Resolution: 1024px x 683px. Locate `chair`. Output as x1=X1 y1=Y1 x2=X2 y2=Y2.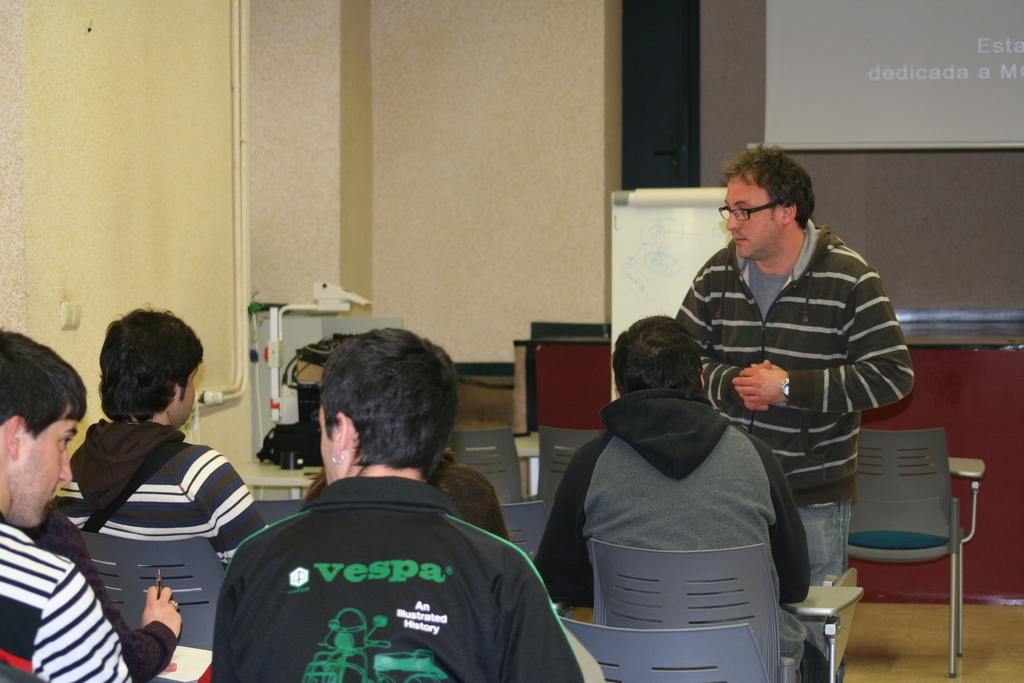
x1=552 y1=621 x2=774 y2=682.
